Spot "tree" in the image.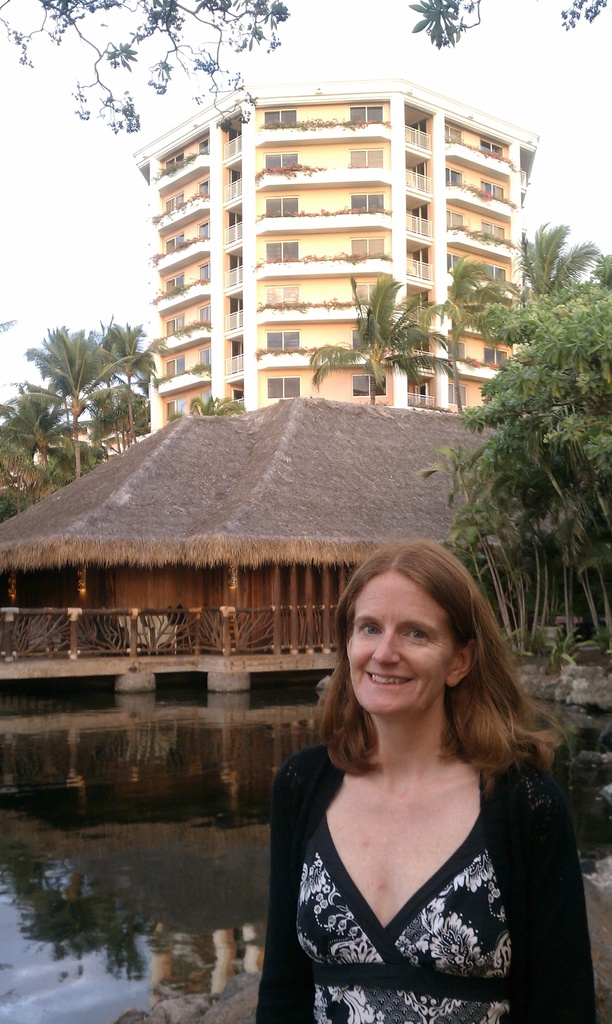
"tree" found at Rect(166, 393, 254, 412).
